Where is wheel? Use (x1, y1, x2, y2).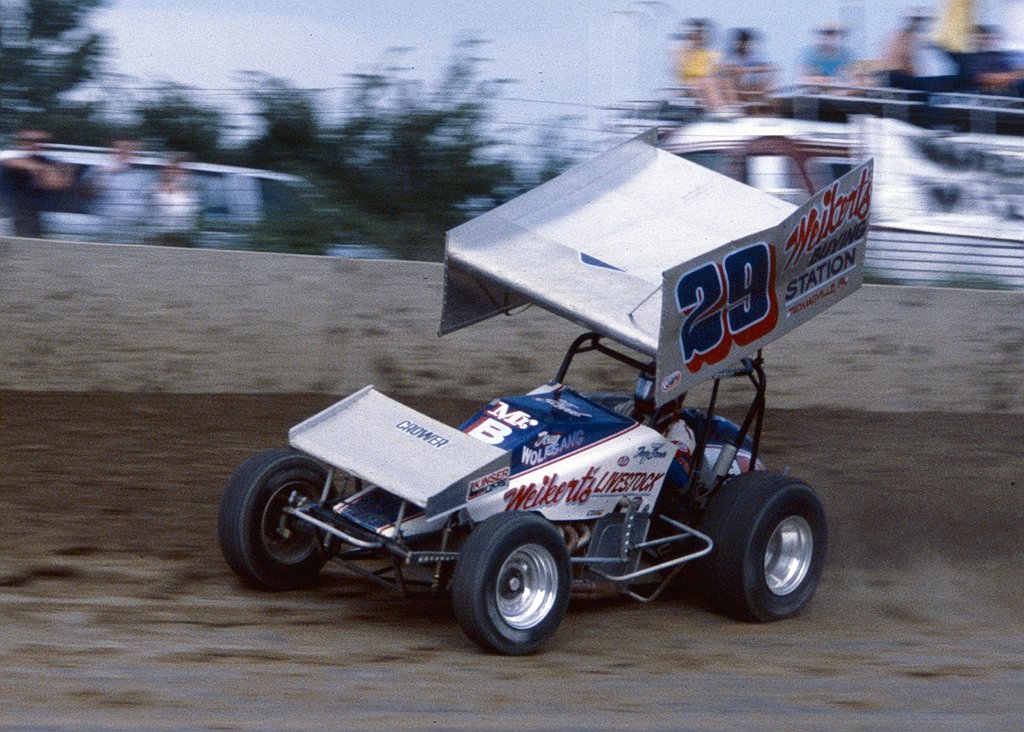
(454, 518, 577, 651).
